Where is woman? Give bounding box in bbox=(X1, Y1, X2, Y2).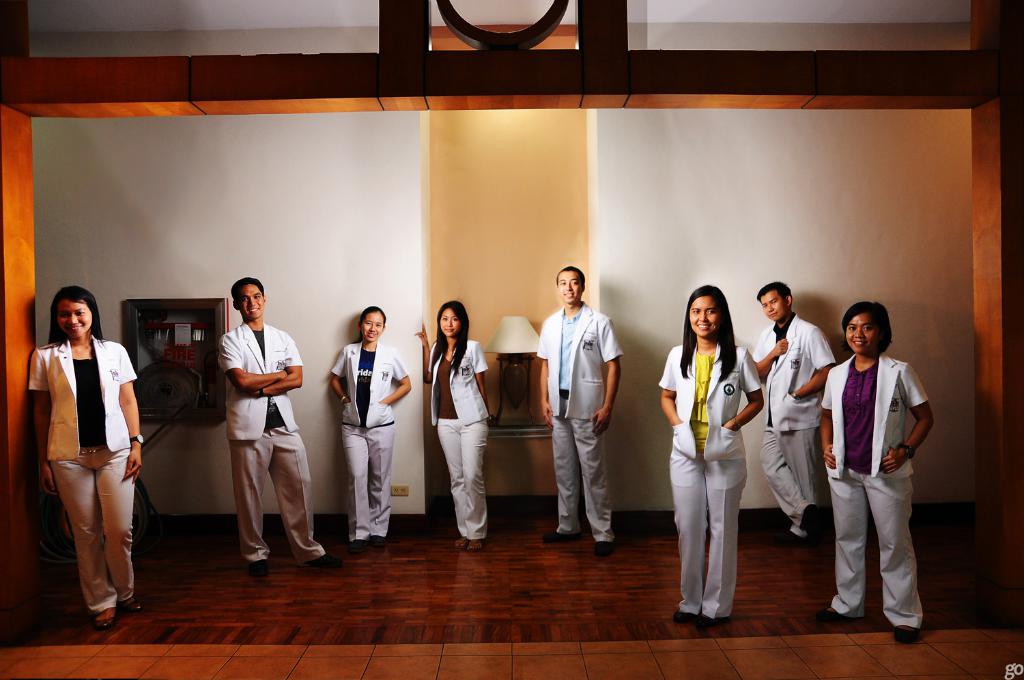
bbox=(414, 301, 489, 550).
